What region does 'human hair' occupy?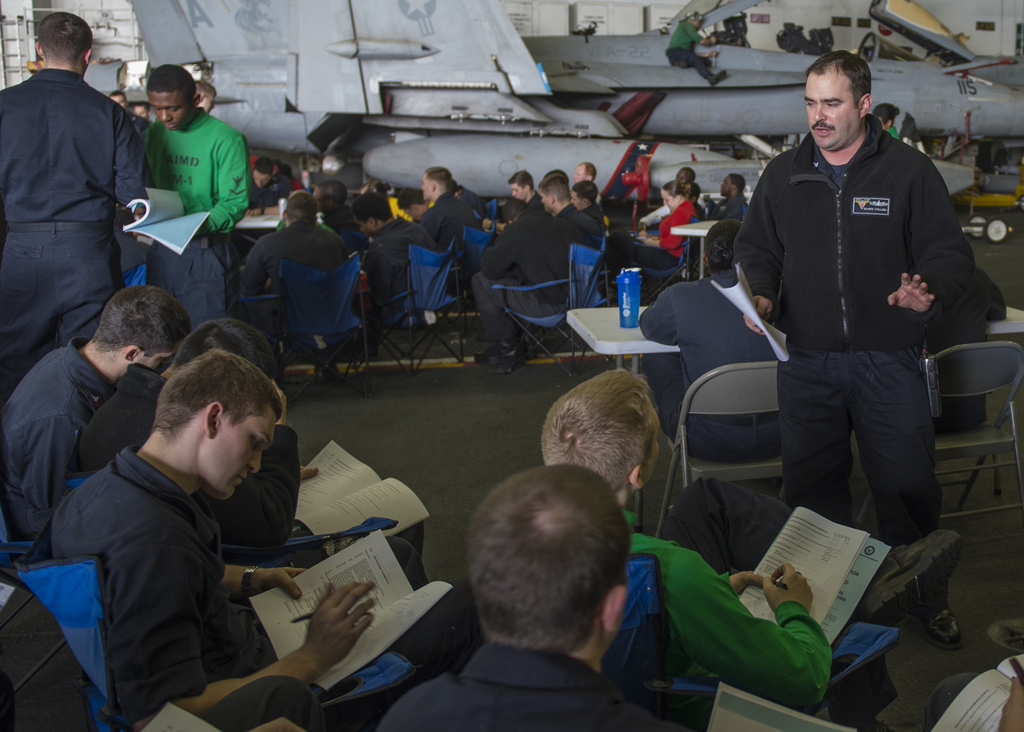
(x1=703, y1=218, x2=745, y2=275).
